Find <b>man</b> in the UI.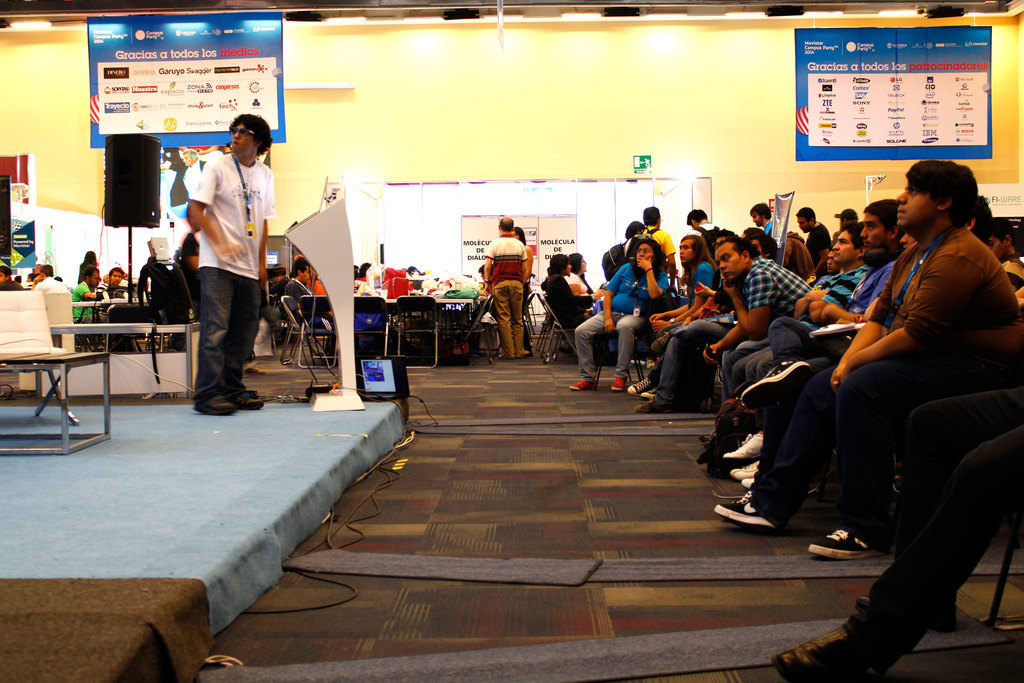
UI element at (108,270,126,299).
